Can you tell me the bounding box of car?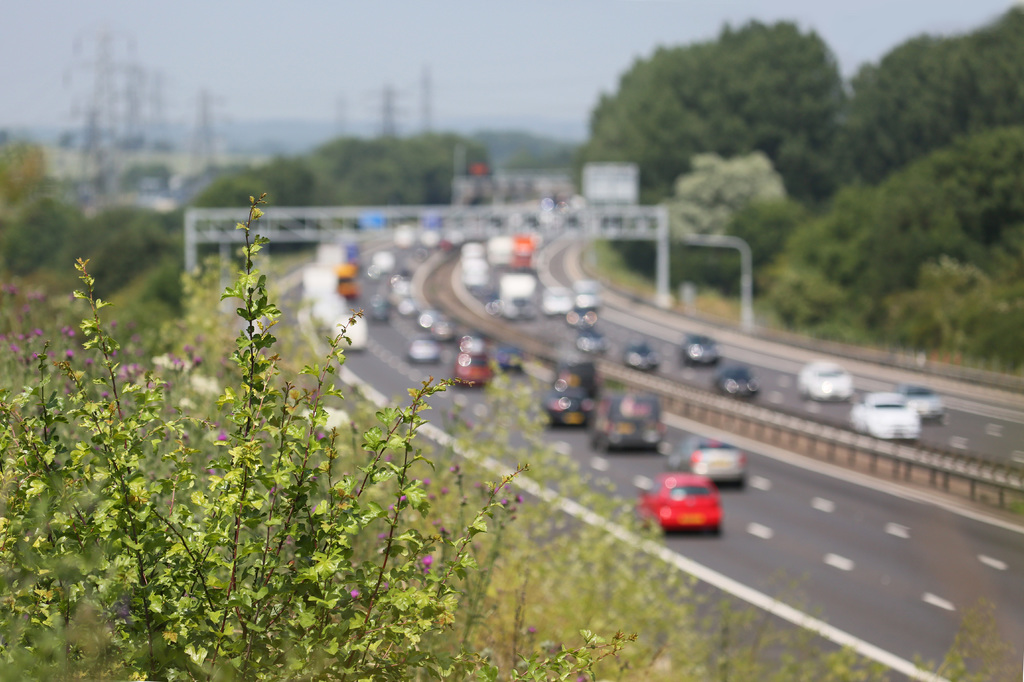
Rect(849, 392, 923, 446).
